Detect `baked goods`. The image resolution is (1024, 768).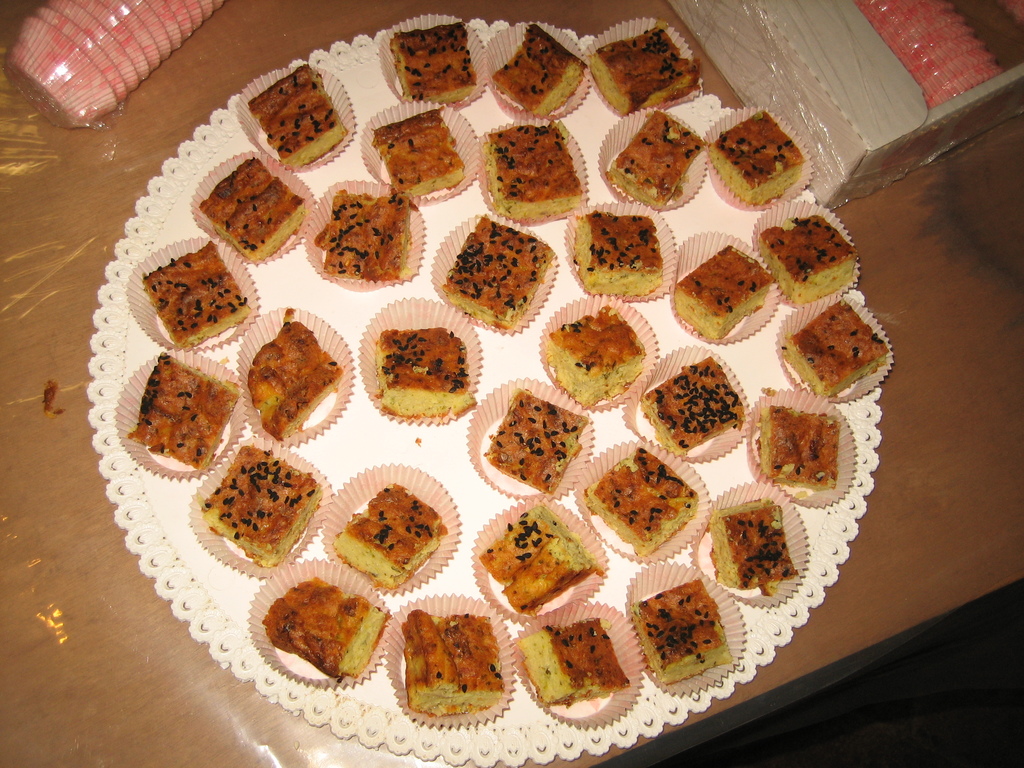
(x1=644, y1=356, x2=747, y2=452).
